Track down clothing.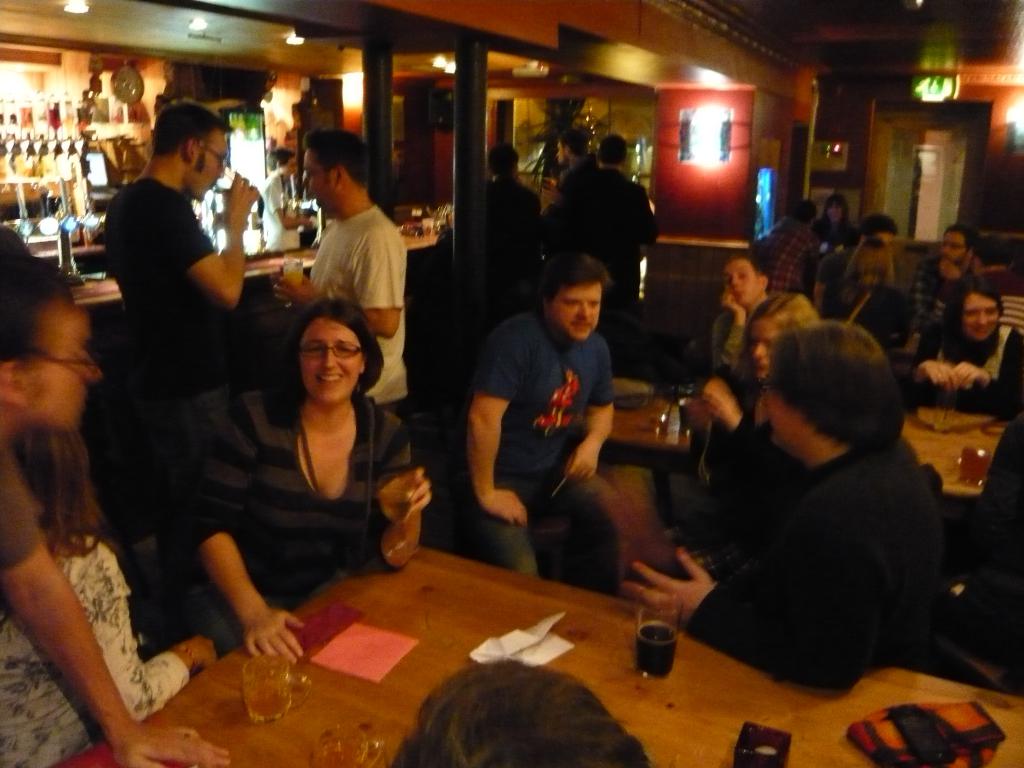
Tracked to bbox=(474, 180, 538, 316).
